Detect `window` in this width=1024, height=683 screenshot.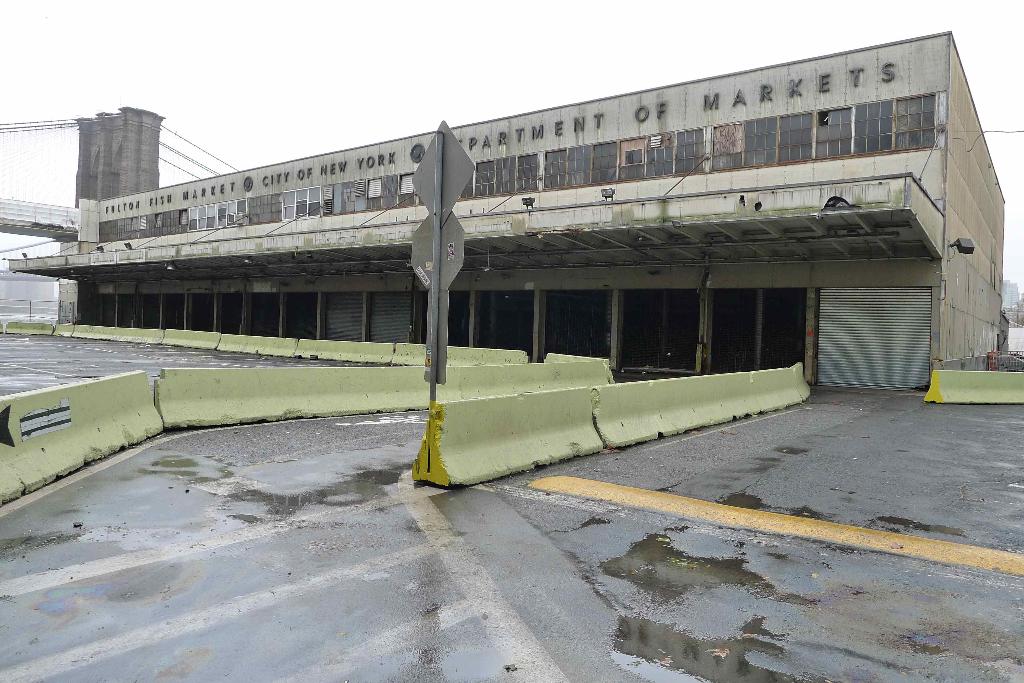
Detection: Rect(646, 130, 676, 177).
